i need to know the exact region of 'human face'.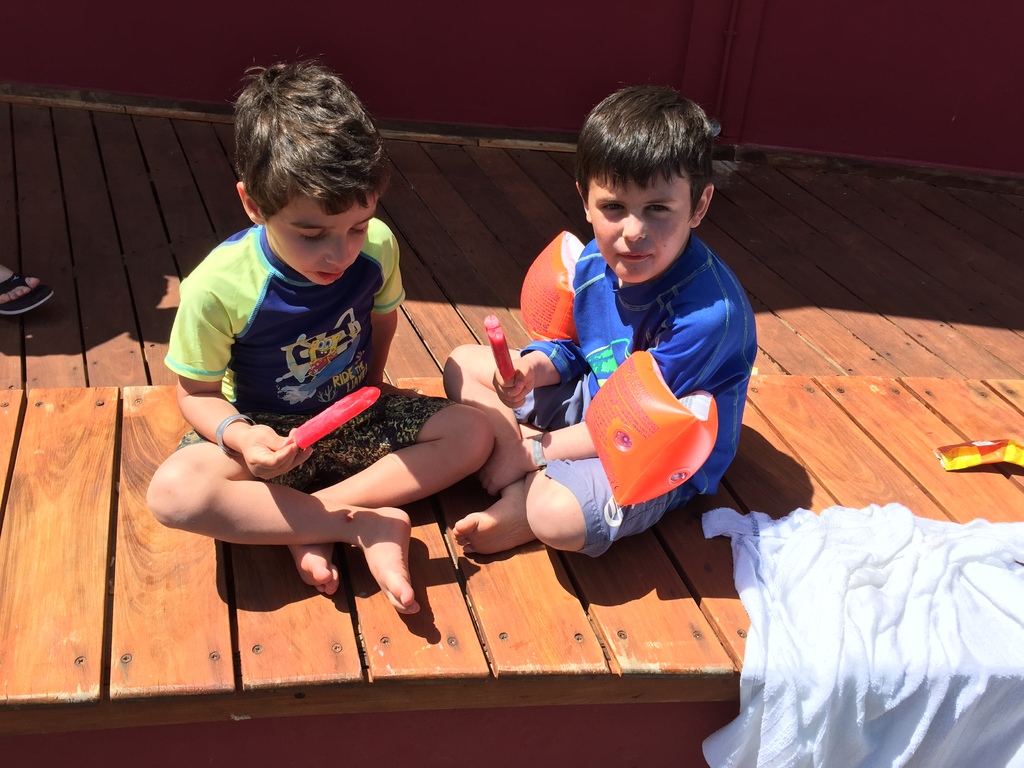
Region: [left=586, top=162, right=692, bottom=285].
